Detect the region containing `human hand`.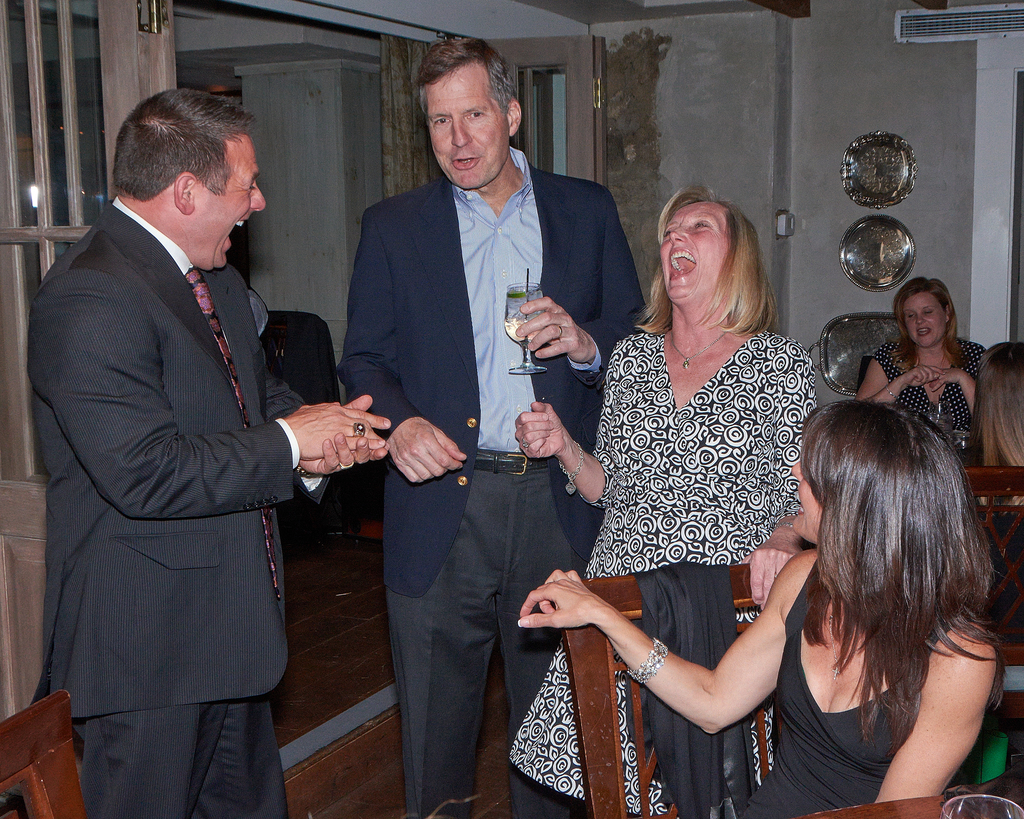
locate(295, 394, 392, 475).
